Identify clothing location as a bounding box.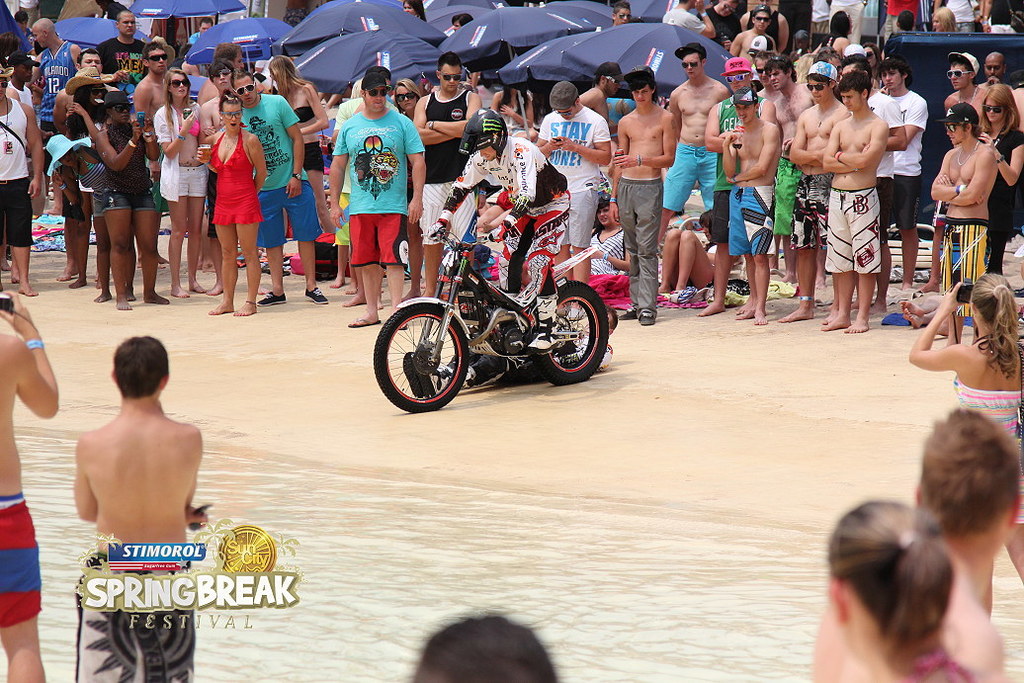
l=652, t=149, r=715, b=204.
